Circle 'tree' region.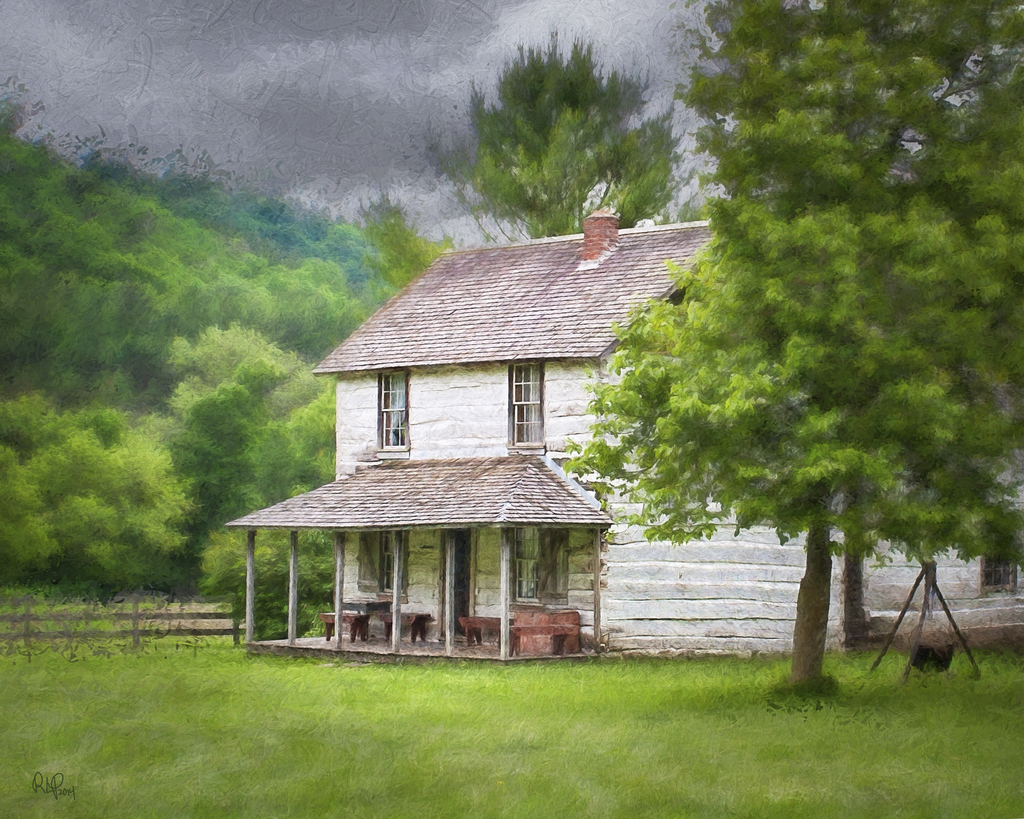
Region: box(646, 46, 998, 694).
